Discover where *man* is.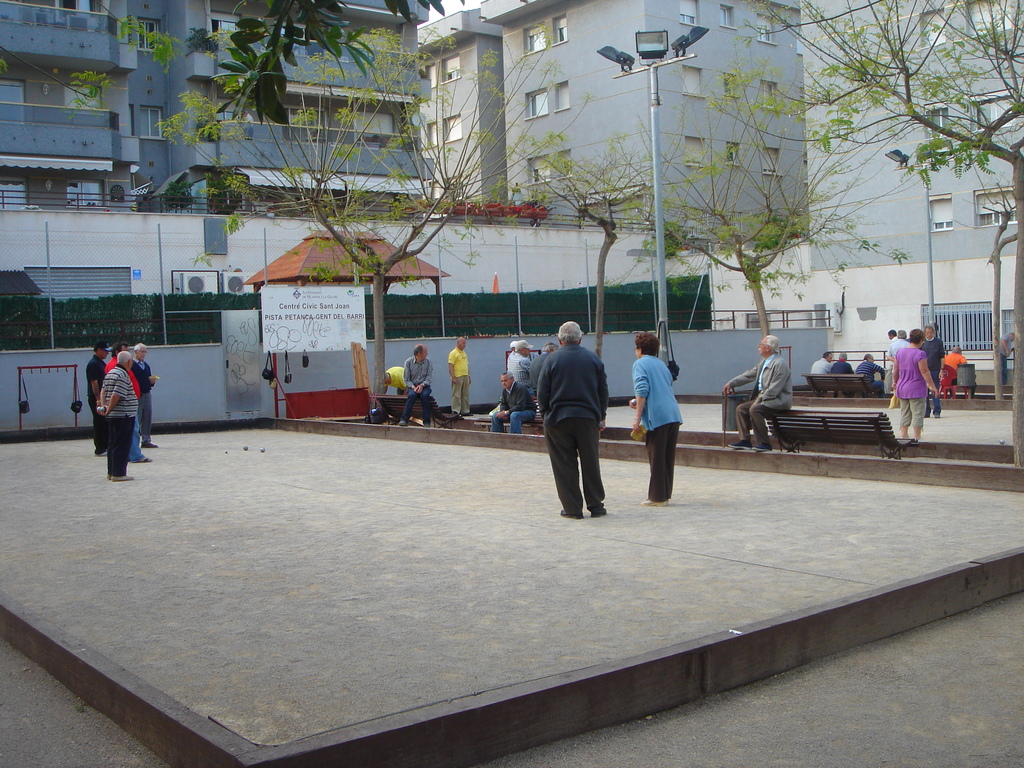
Discovered at region(884, 327, 913, 362).
